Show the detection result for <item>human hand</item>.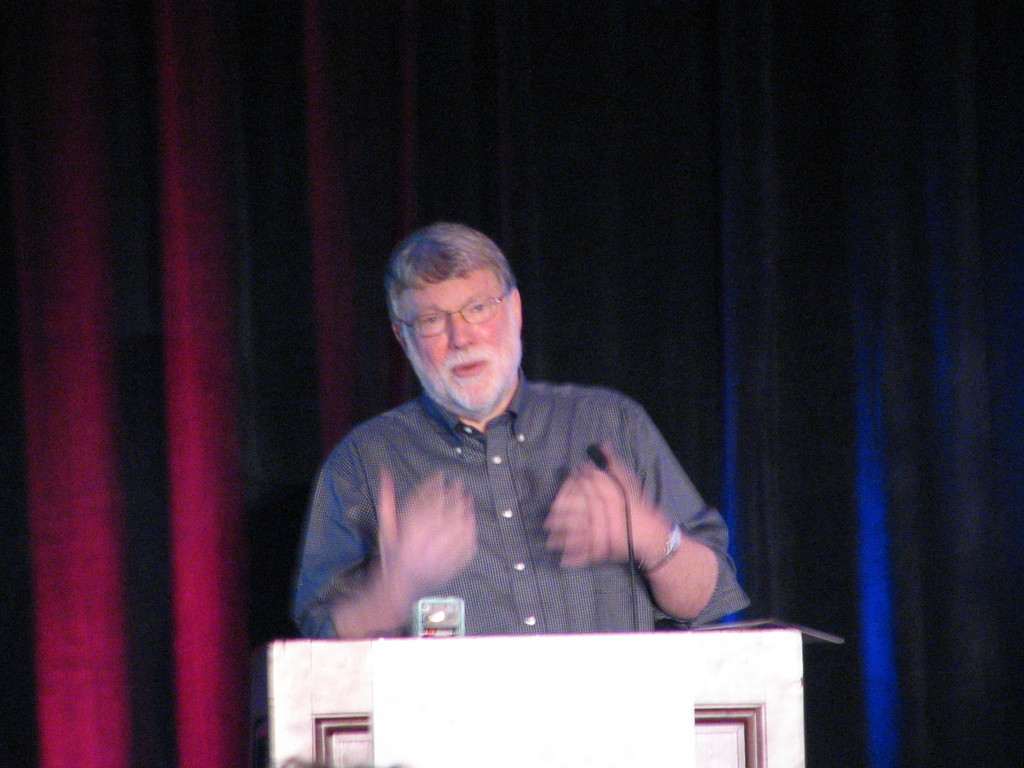
(376, 466, 481, 606).
